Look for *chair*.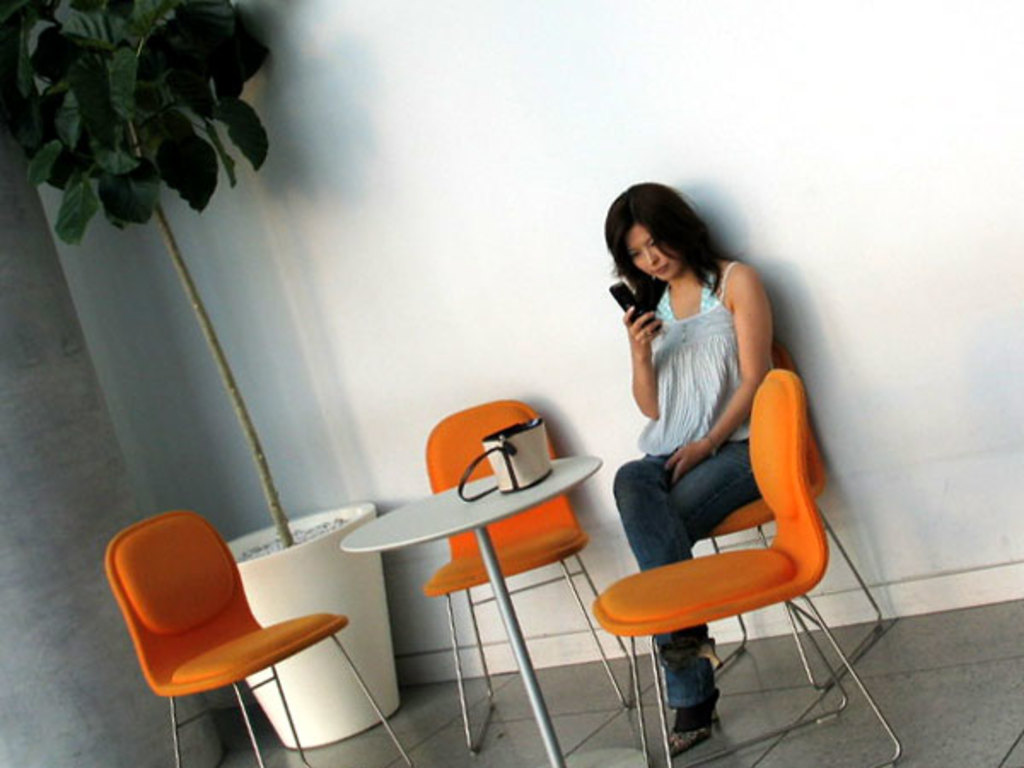
Found: locate(589, 362, 899, 766).
